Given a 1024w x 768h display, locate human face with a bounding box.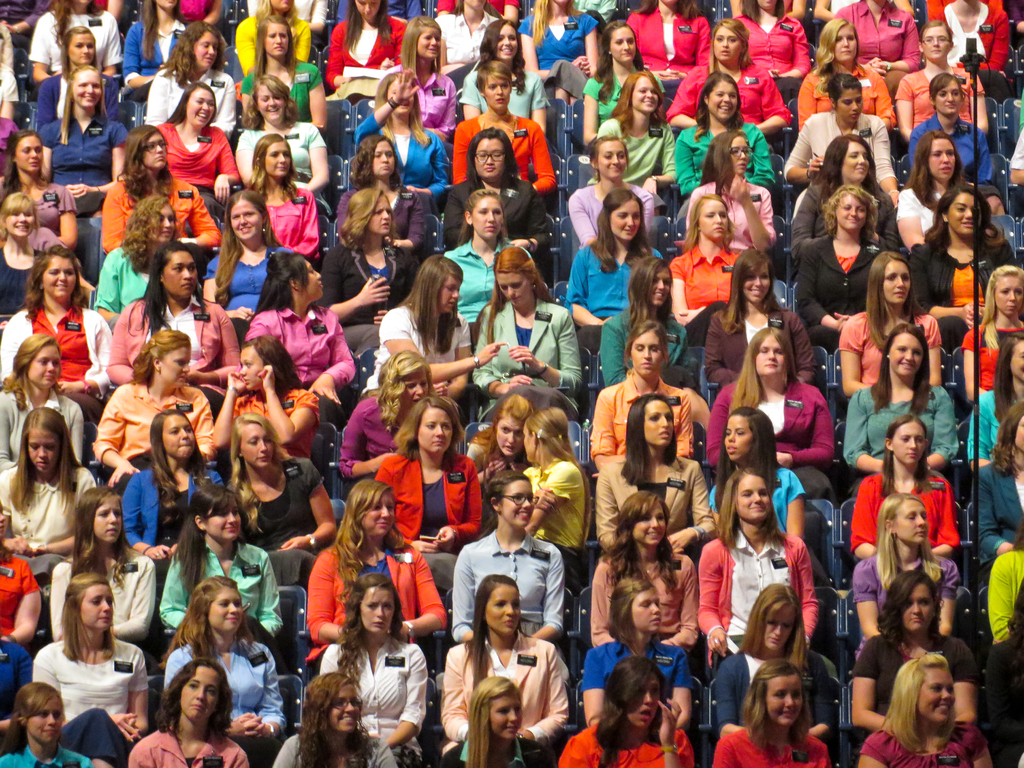
Located: 71/70/100/106.
